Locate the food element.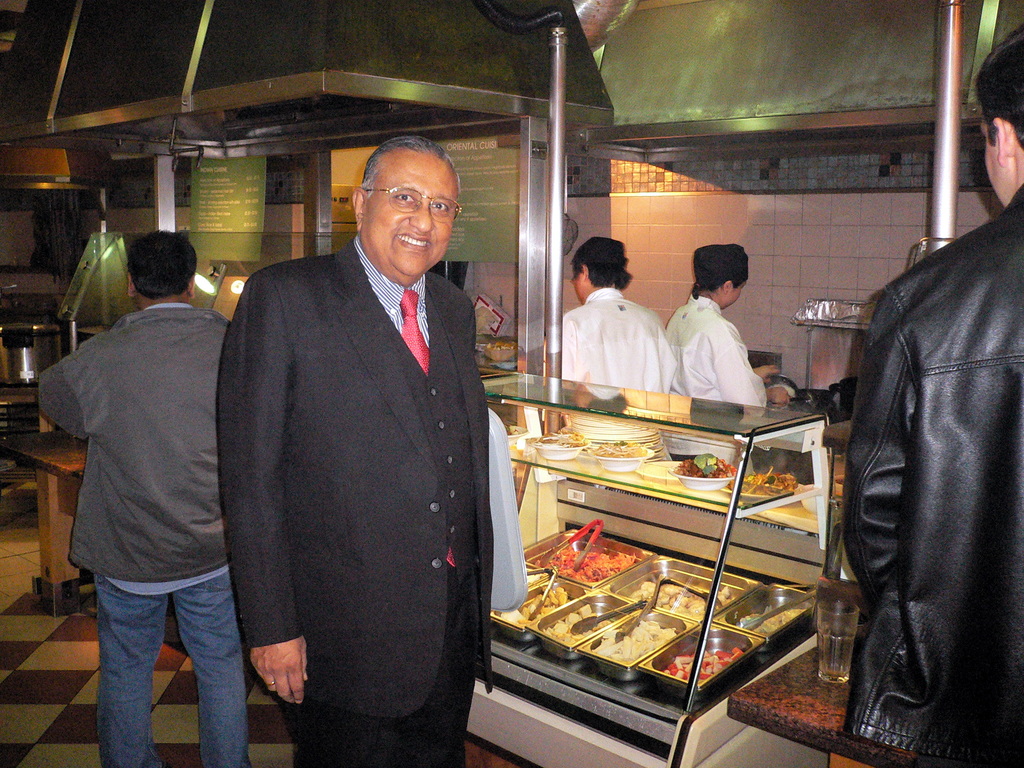
Element bbox: (526,564,541,586).
